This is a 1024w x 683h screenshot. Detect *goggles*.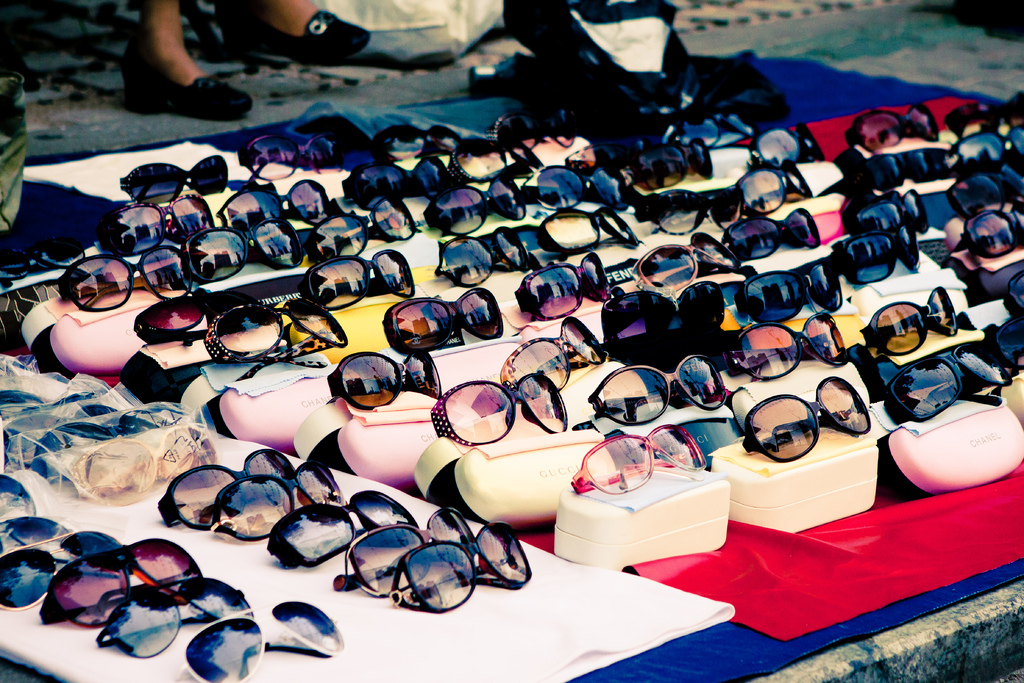
left=0, top=525, right=122, bottom=609.
